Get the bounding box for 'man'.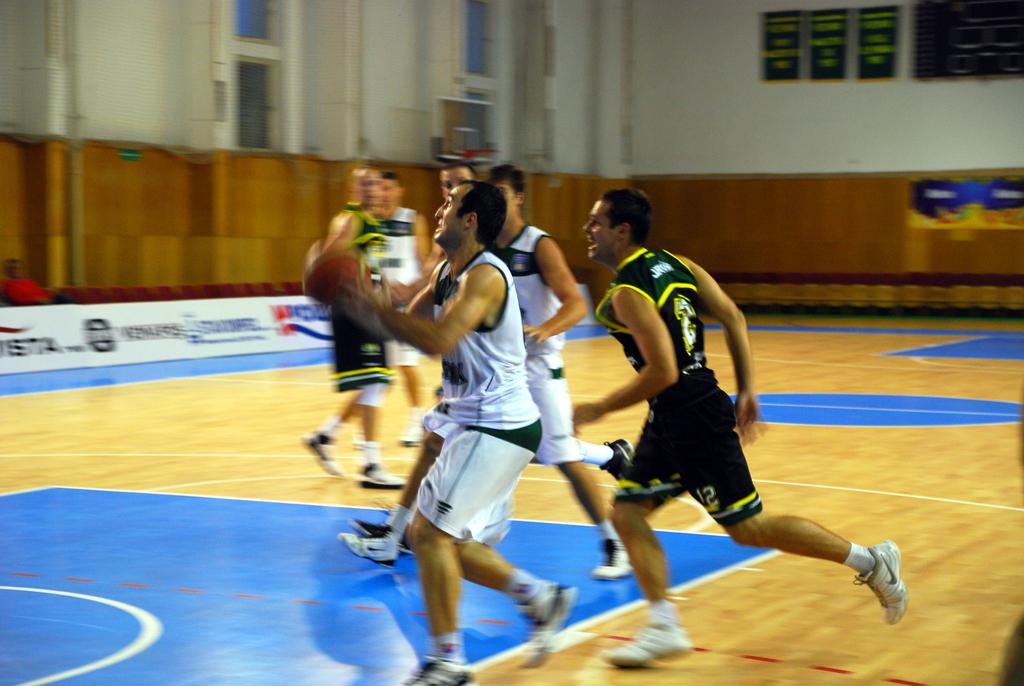
{"left": 563, "top": 191, "right": 912, "bottom": 671}.
